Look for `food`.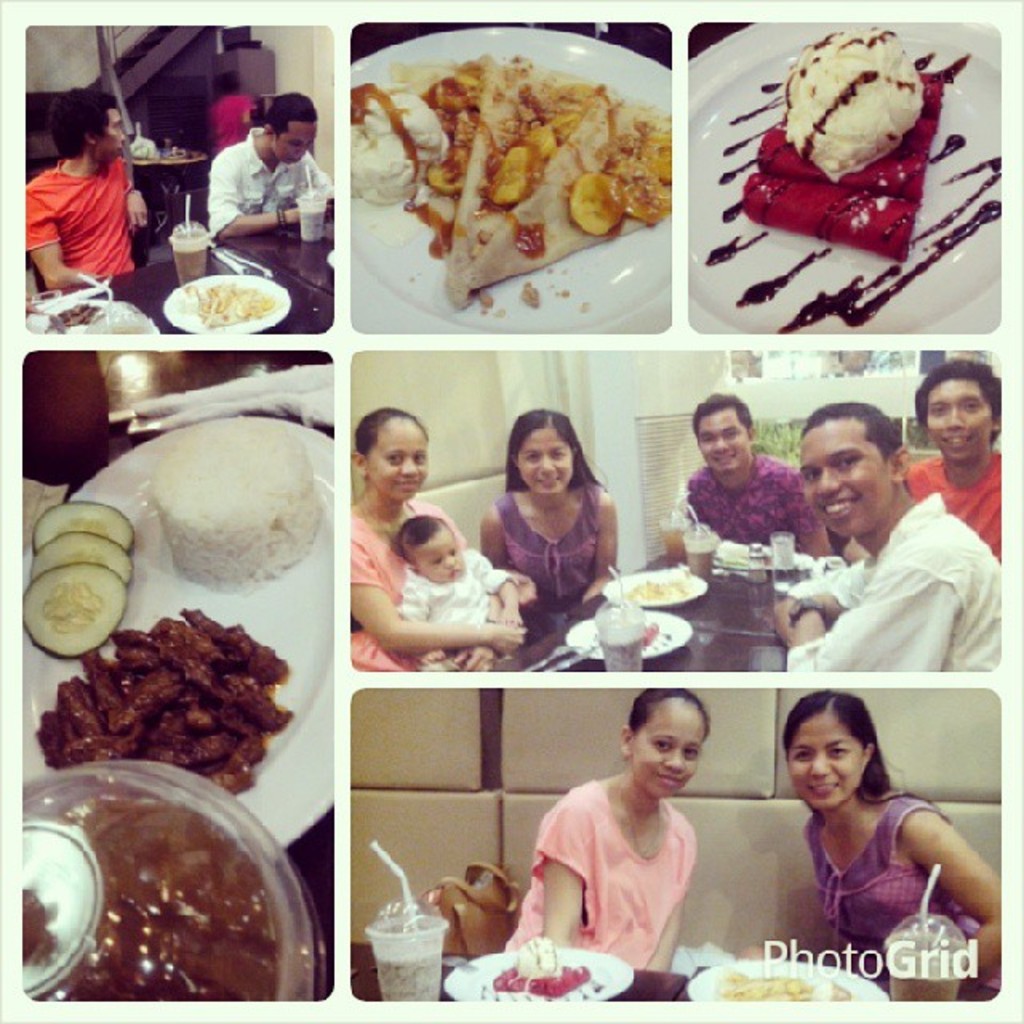
Found: detection(923, 67, 944, 112).
